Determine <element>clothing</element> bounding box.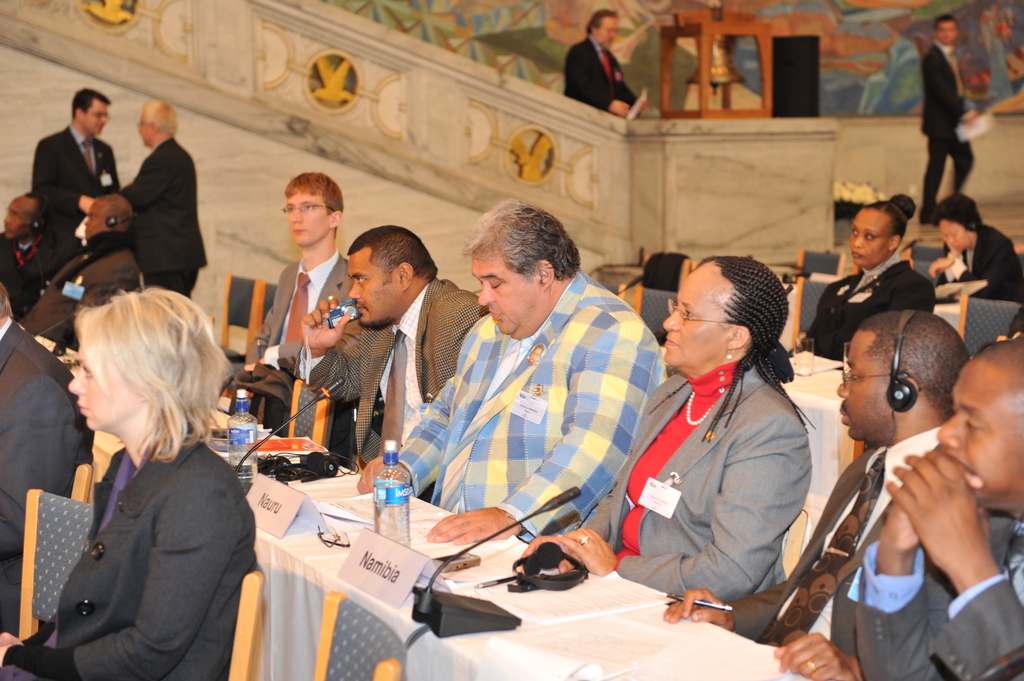
Determined: Rect(112, 136, 211, 302).
